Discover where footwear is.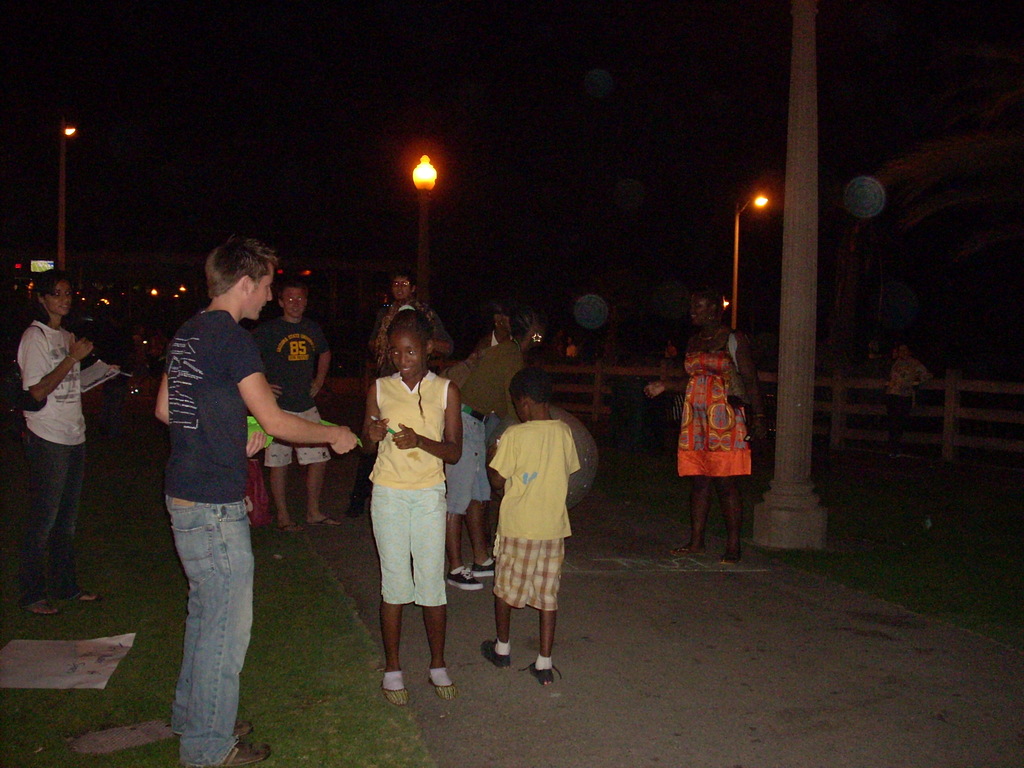
Discovered at <bbox>174, 720, 252, 739</bbox>.
